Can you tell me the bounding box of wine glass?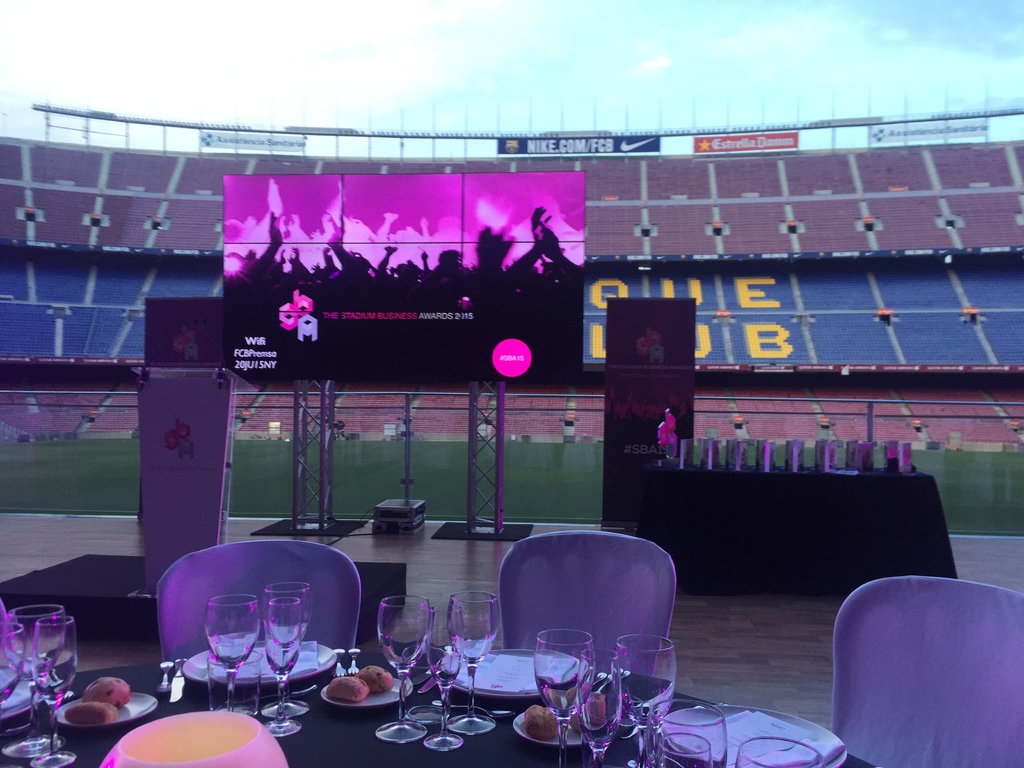
[x1=575, y1=644, x2=629, y2=767].
